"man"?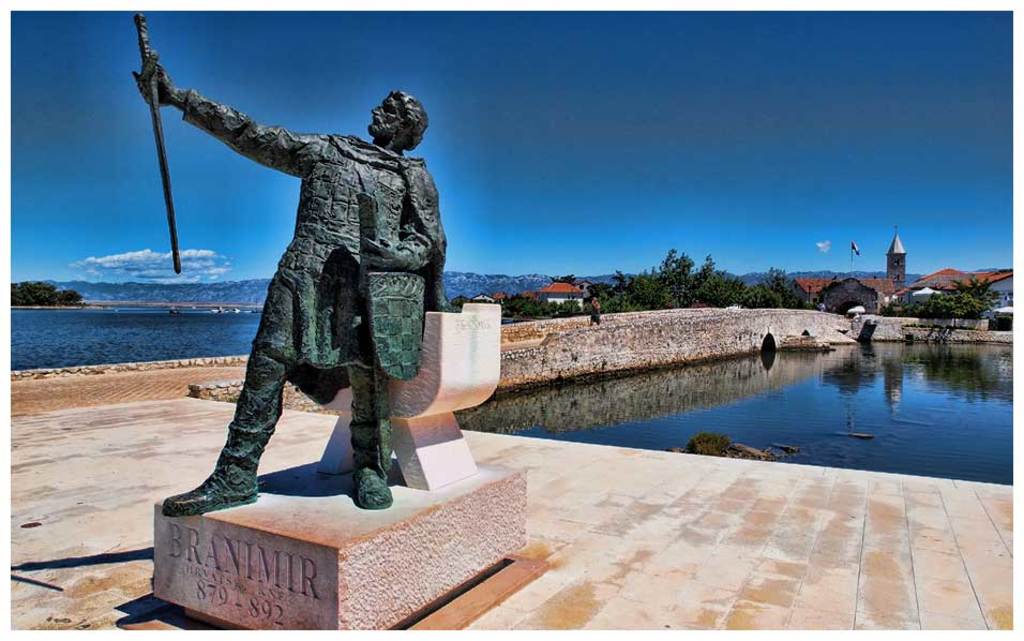
rect(131, 41, 442, 525)
